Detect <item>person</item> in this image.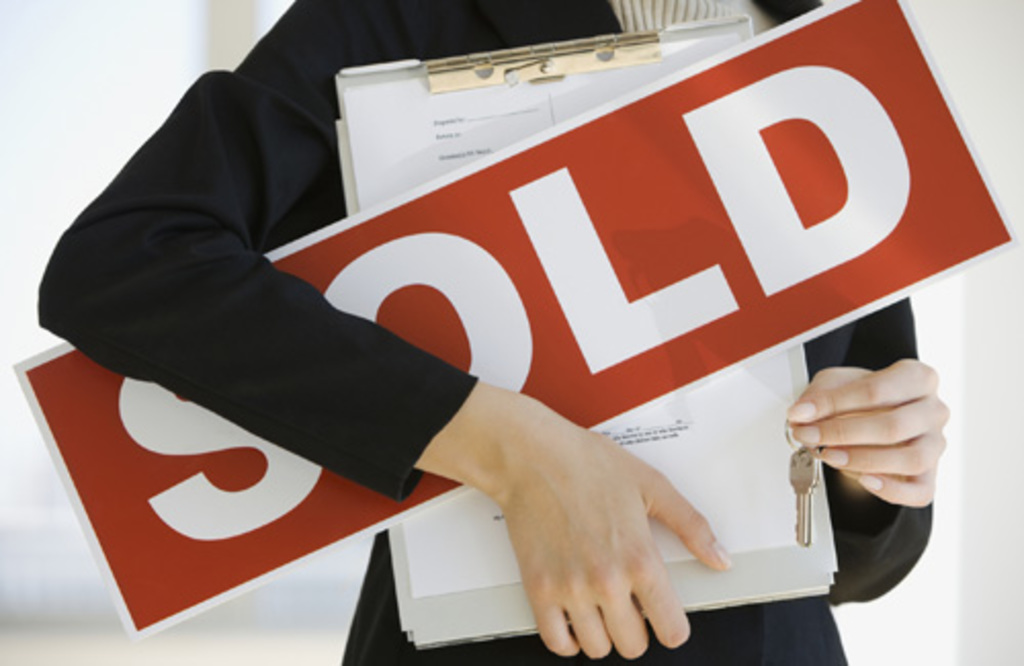
Detection: box(37, 0, 952, 664).
